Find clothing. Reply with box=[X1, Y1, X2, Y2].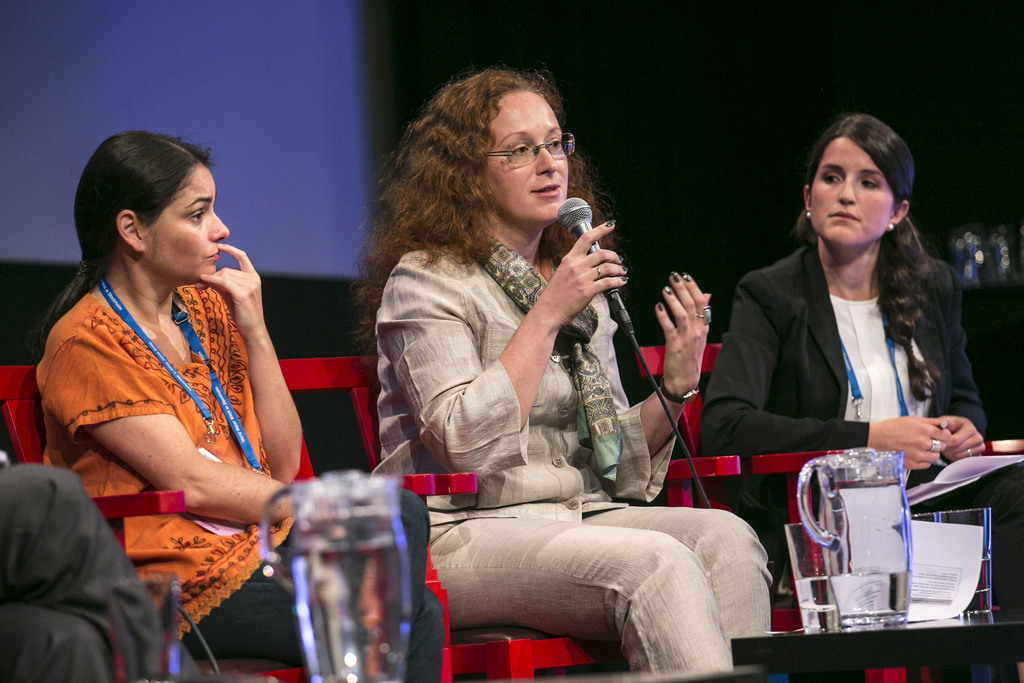
box=[707, 189, 994, 528].
